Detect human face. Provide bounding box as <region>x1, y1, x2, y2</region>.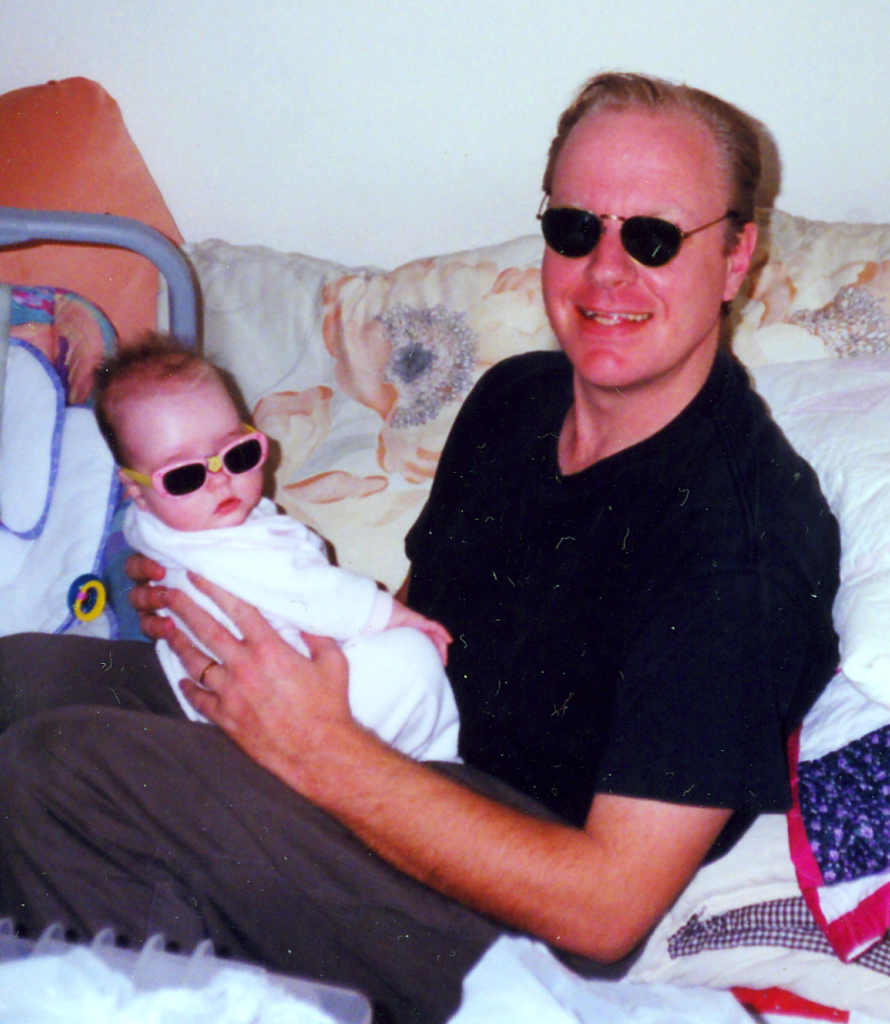
<region>136, 395, 268, 533</region>.
